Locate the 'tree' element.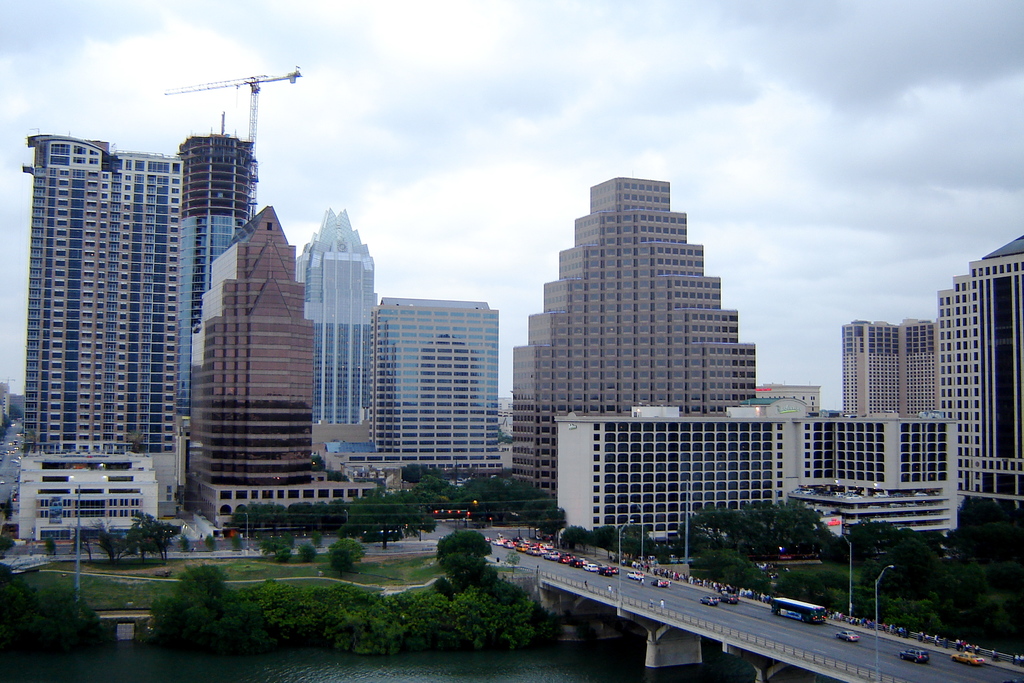
Element bbox: x1=500, y1=428, x2=513, y2=445.
